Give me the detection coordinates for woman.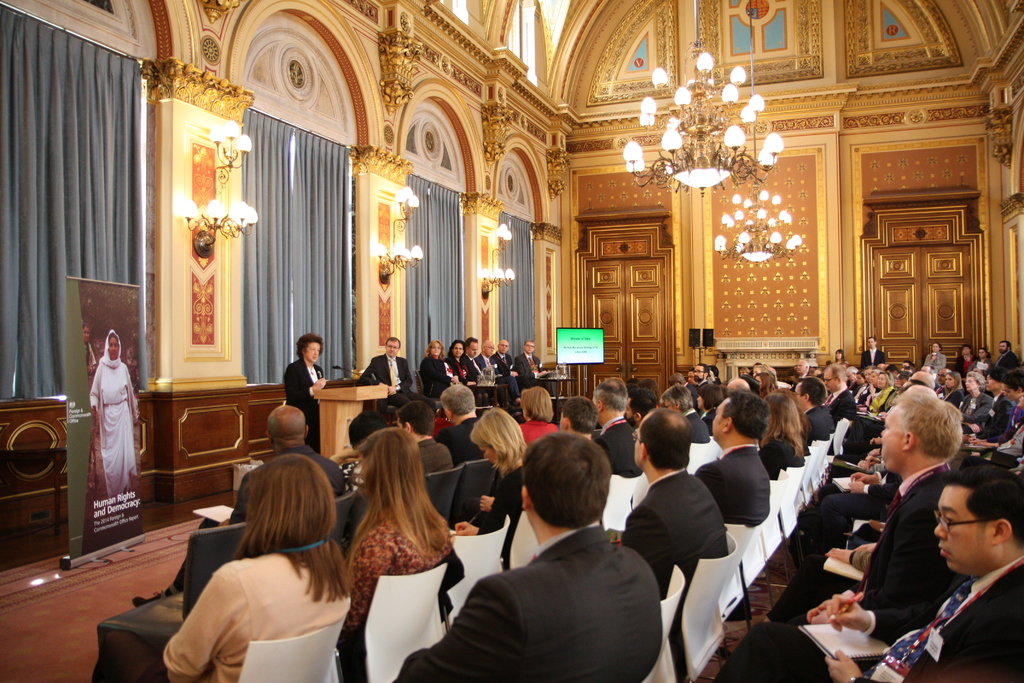
(764, 393, 810, 481).
